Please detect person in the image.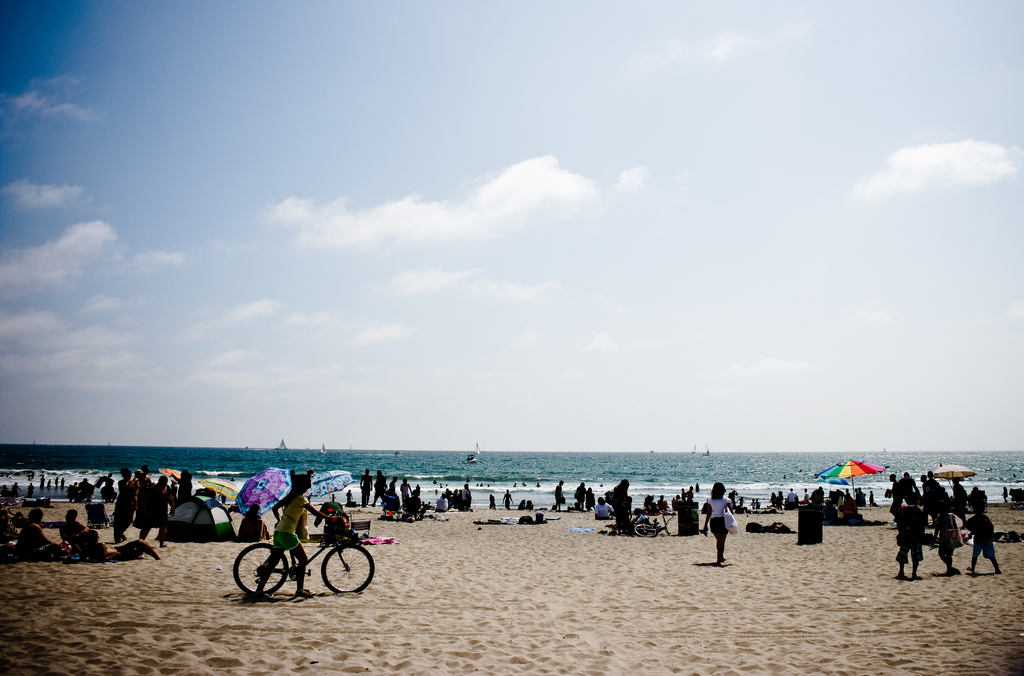
[877,463,1018,576].
